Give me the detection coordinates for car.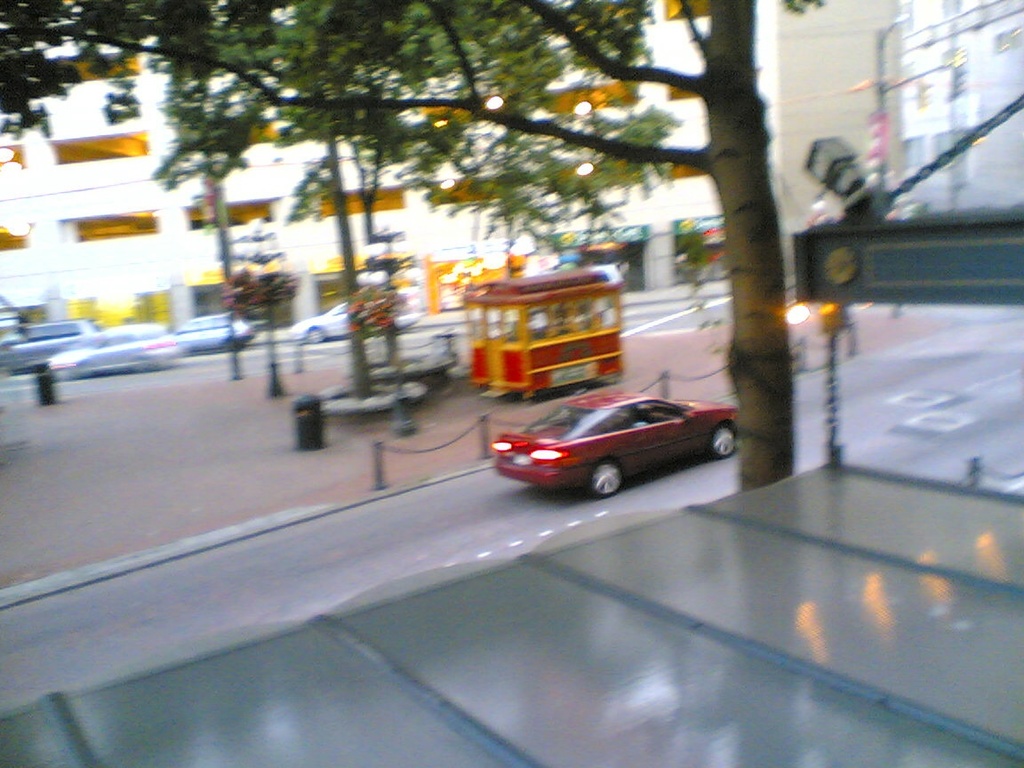
<bbox>489, 394, 740, 500</bbox>.
